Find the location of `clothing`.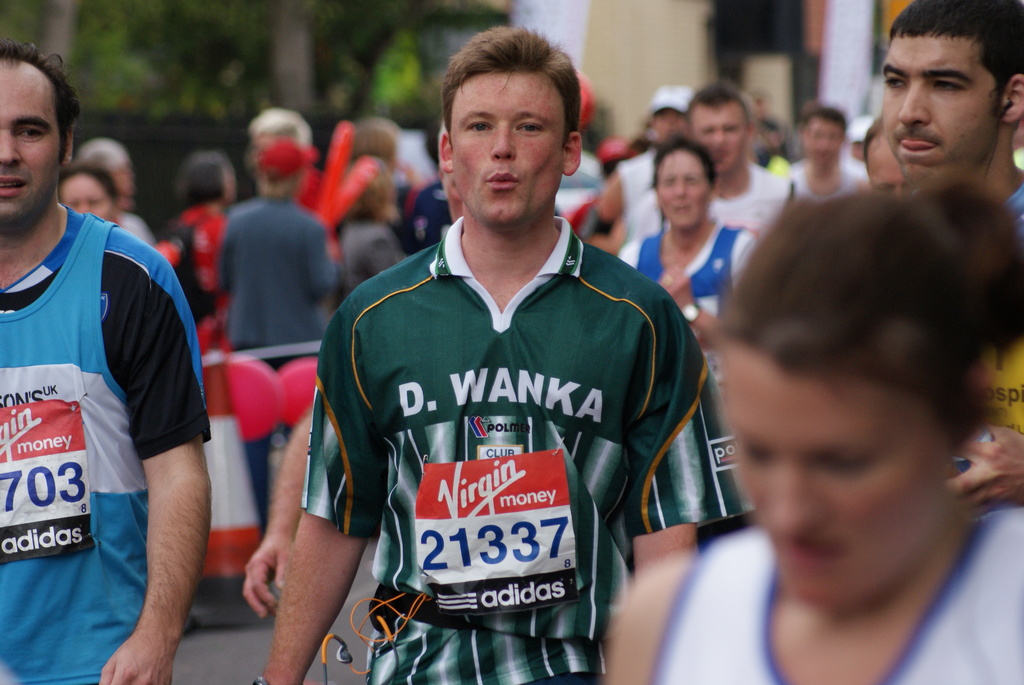
Location: bbox=(620, 521, 1023, 684).
